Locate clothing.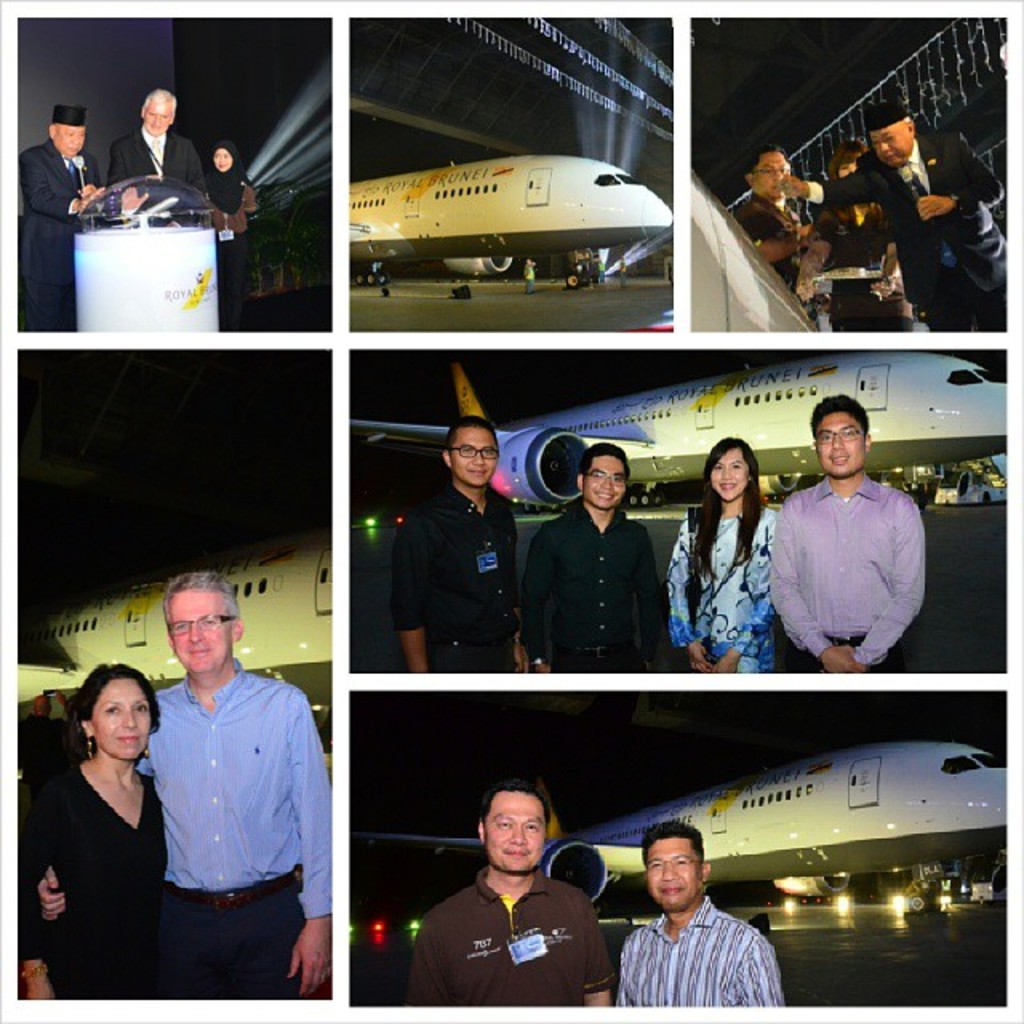
Bounding box: (523,264,536,293).
